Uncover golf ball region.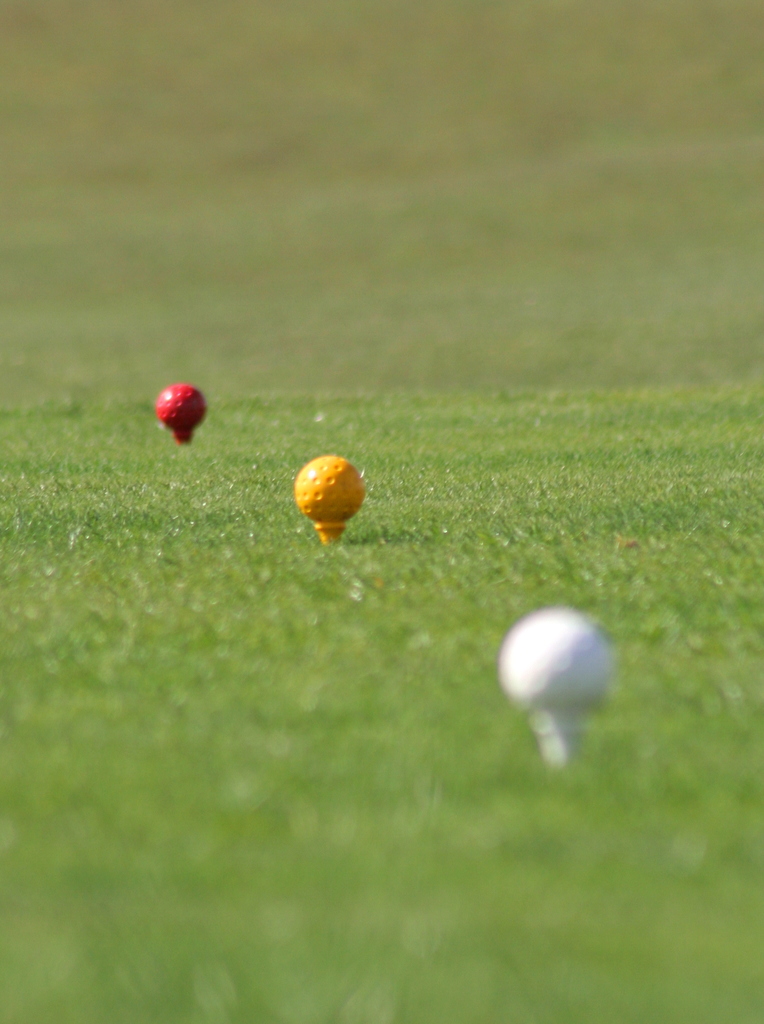
Uncovered: detection(291, 456, 365, 523).
